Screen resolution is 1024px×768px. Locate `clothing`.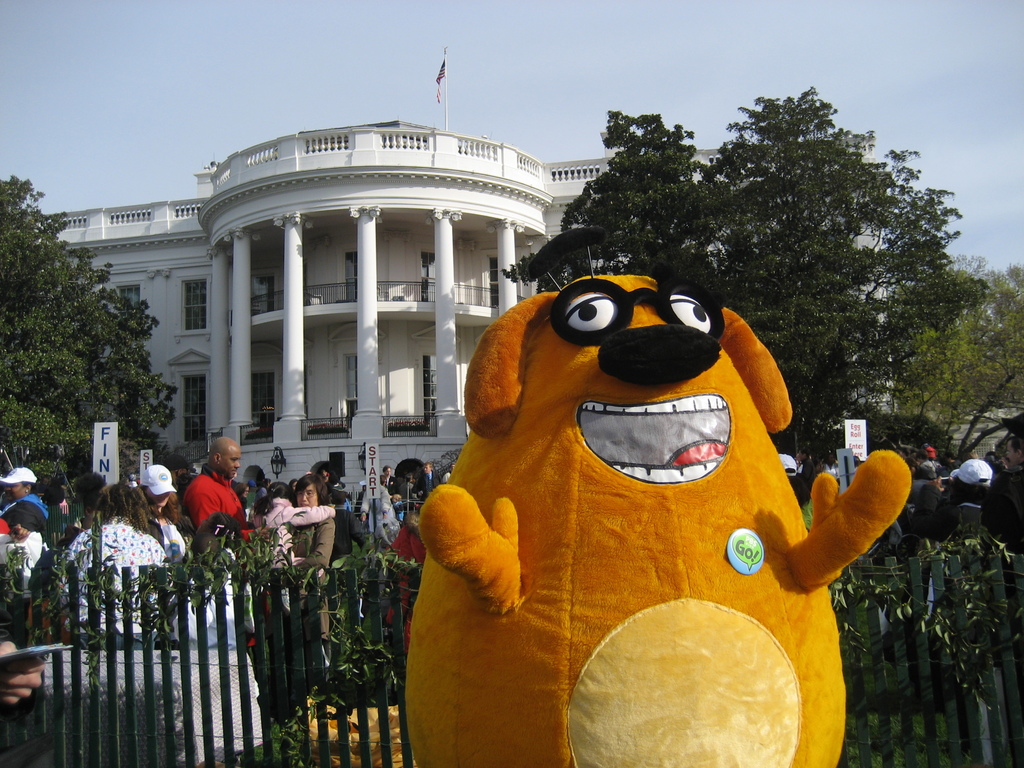
{"x1": 401, "y1": 479, "x2": 413, "y2": 503}.
